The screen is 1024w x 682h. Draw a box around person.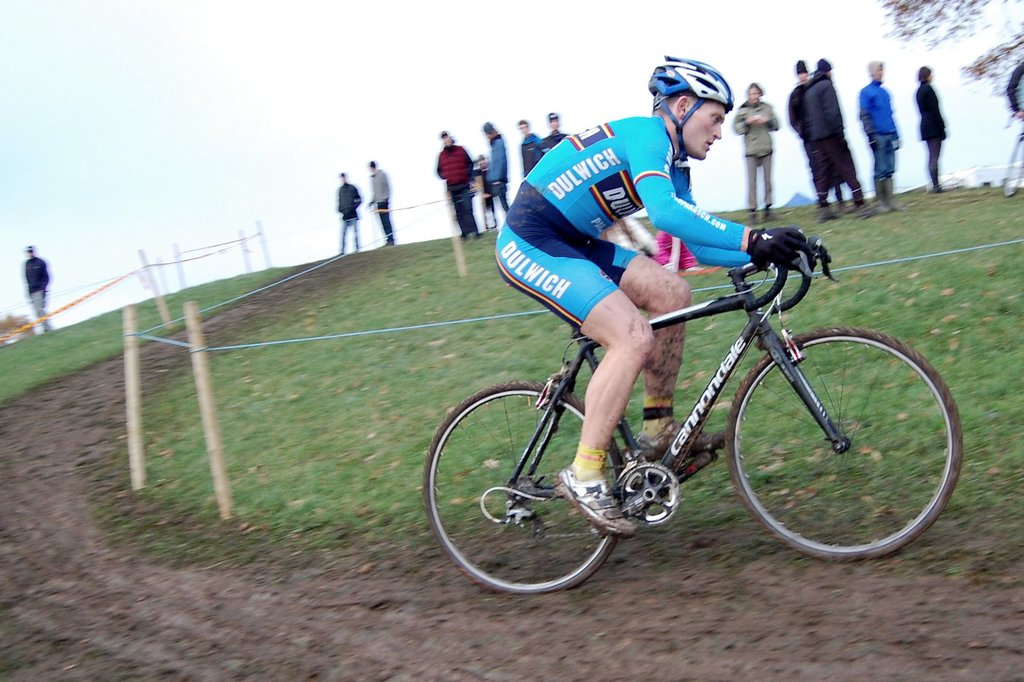
bbox(918, 67, 948, 191).
